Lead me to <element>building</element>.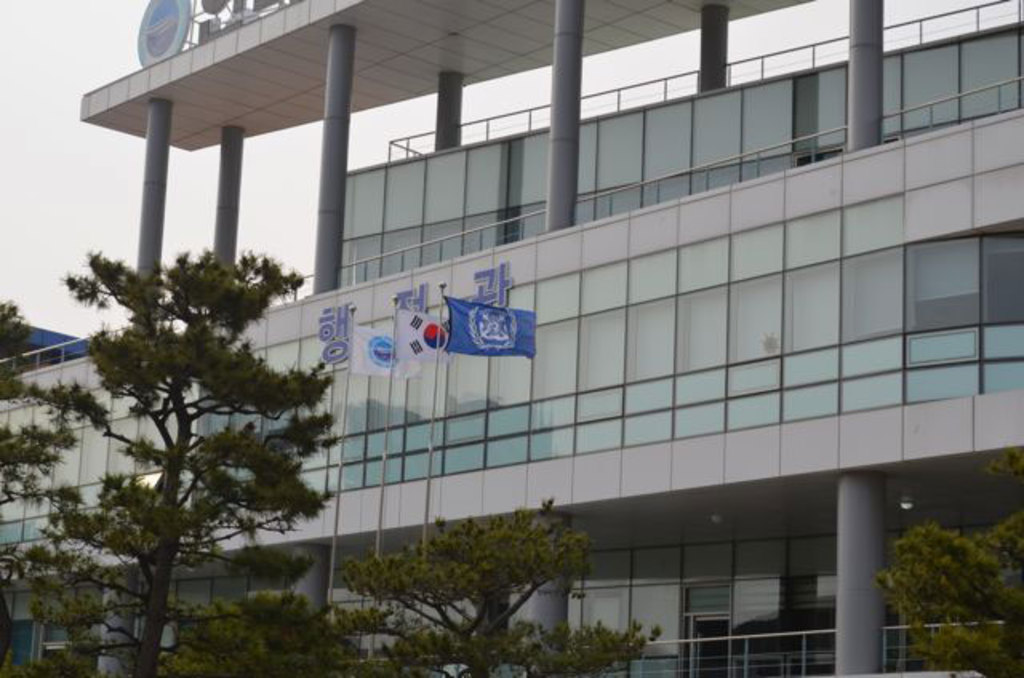
Lead to {"x1": 0, "y1": 0, "x2": 1022, "y2": 676}.
